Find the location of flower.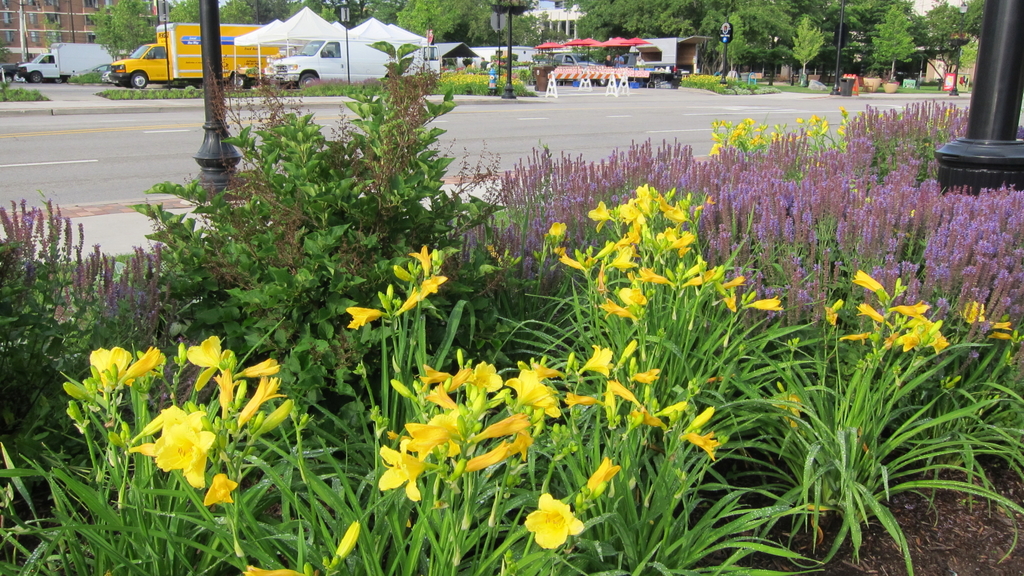
Location: pyautogui.locateOnScreen(988, 320, 1014, 332).
